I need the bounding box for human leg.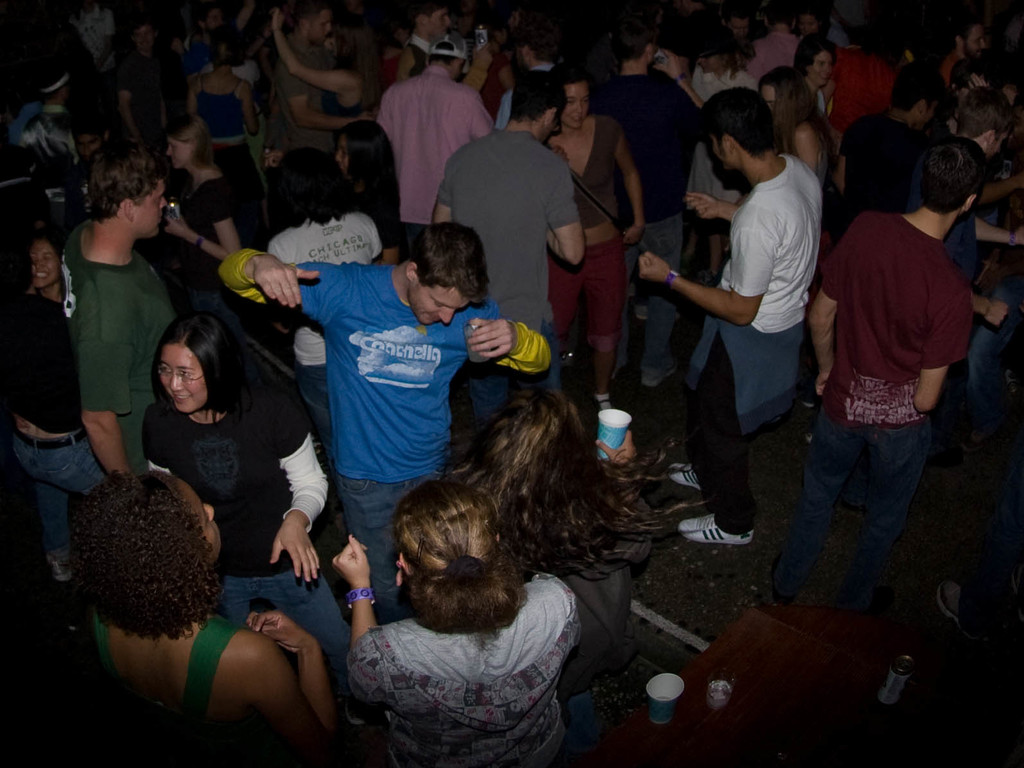
Here it is: BBox(966, 286, 1018, 435).
